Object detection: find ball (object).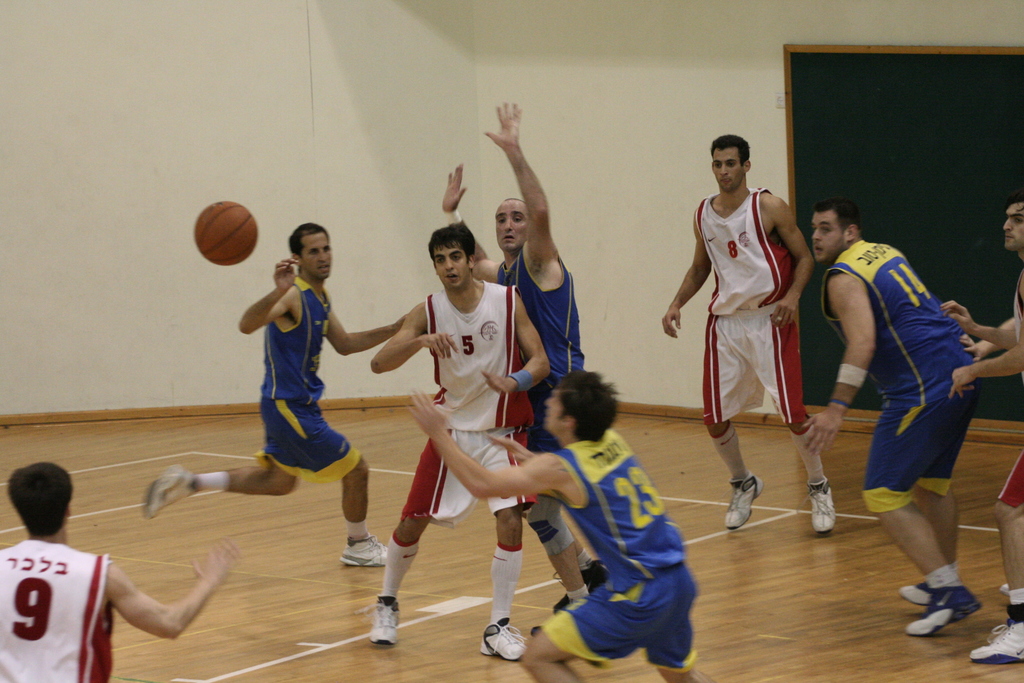
193, 200, 260, 264.
